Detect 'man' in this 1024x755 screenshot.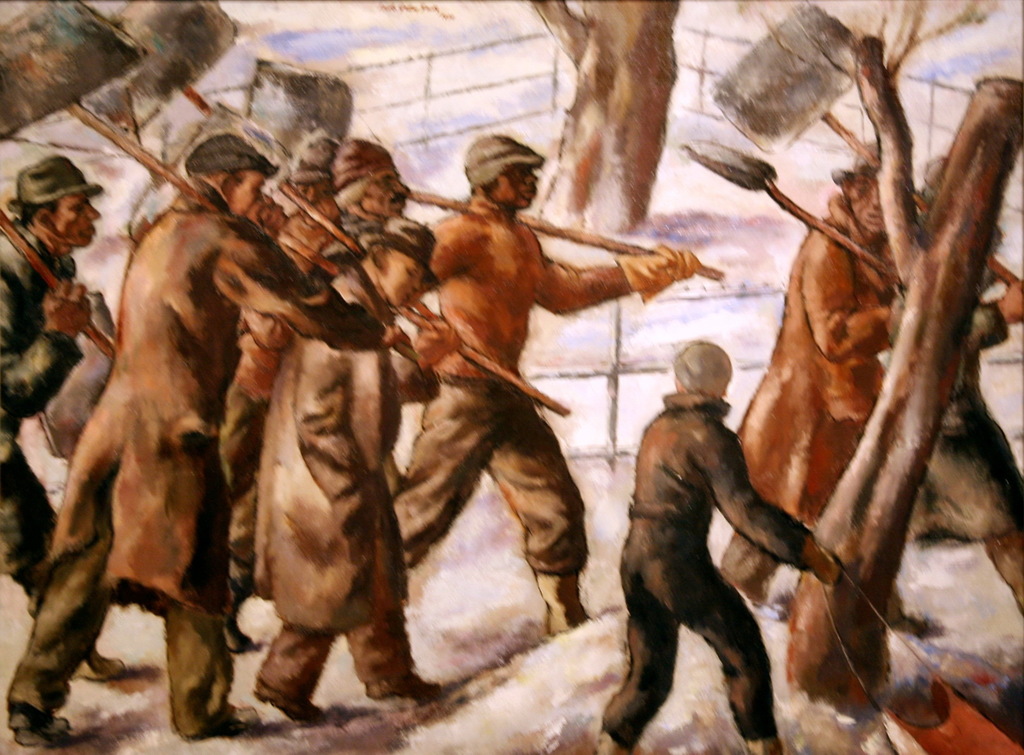
Detection: detection(610, 303, 844, 749).
